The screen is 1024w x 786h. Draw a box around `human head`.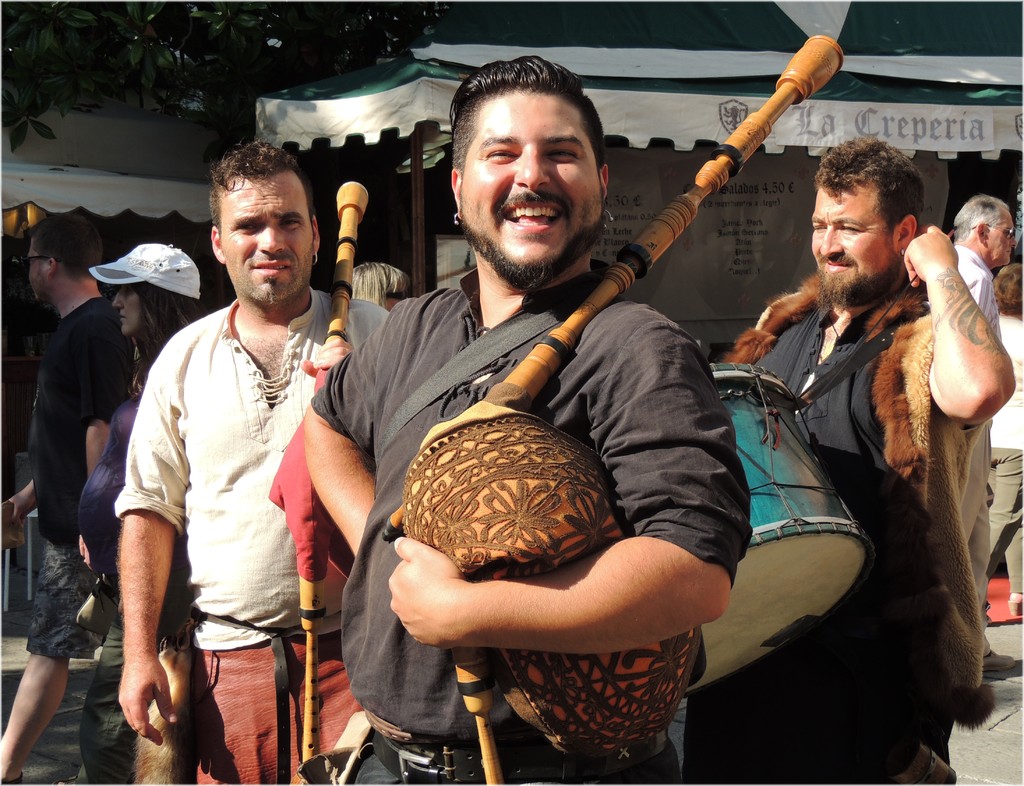
x1=353, y1=262, x2=413, y2=309.
